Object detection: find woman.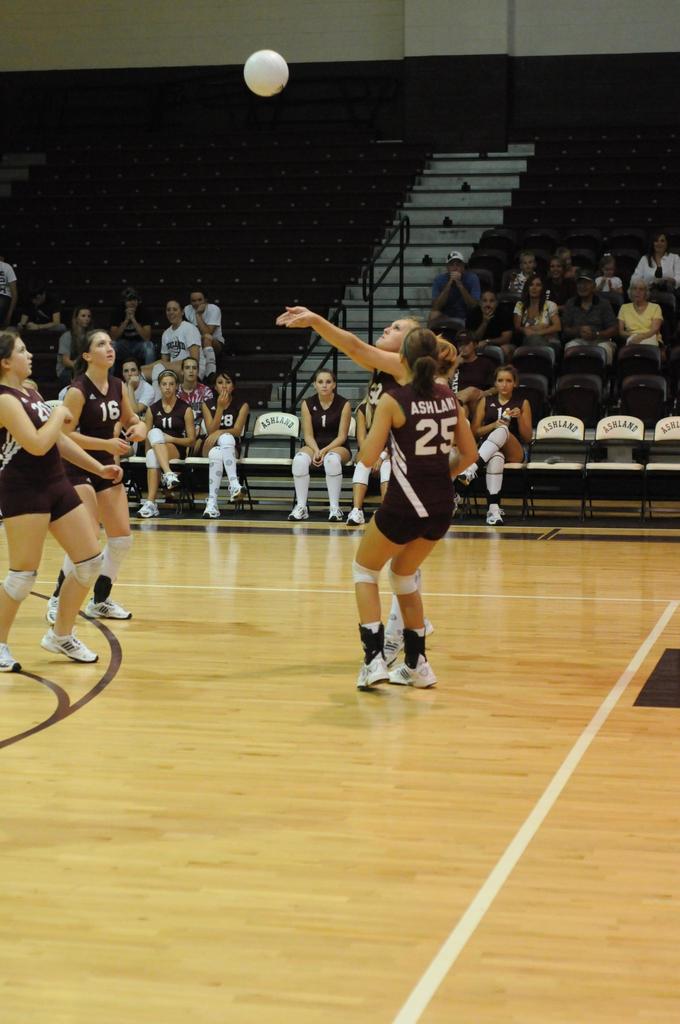
detection(616, 275, 661, 350).
